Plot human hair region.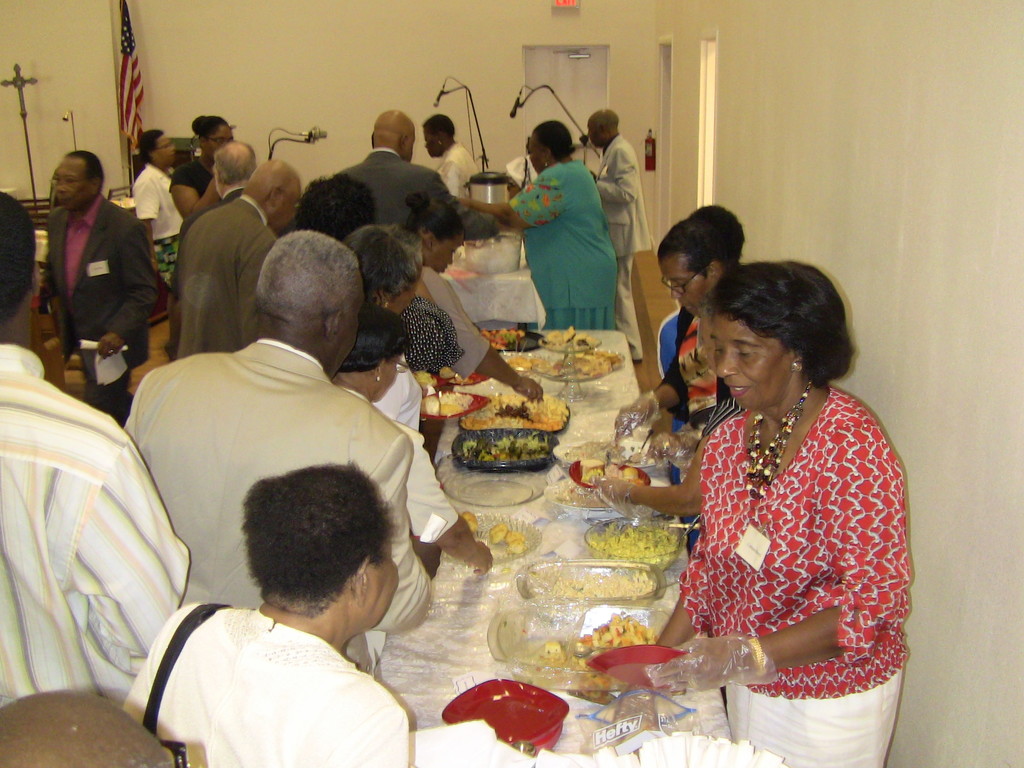
Plotted at <box>64,151,106,183</box>.
